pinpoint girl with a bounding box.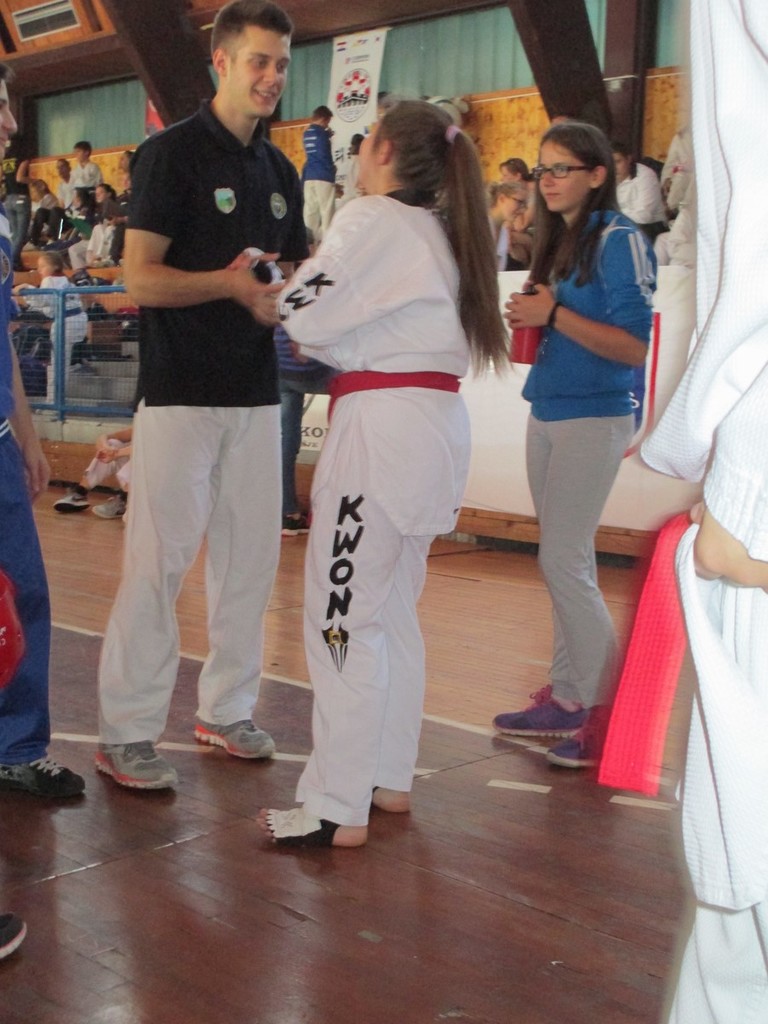
l=20, t=248, r=96, b=399.
